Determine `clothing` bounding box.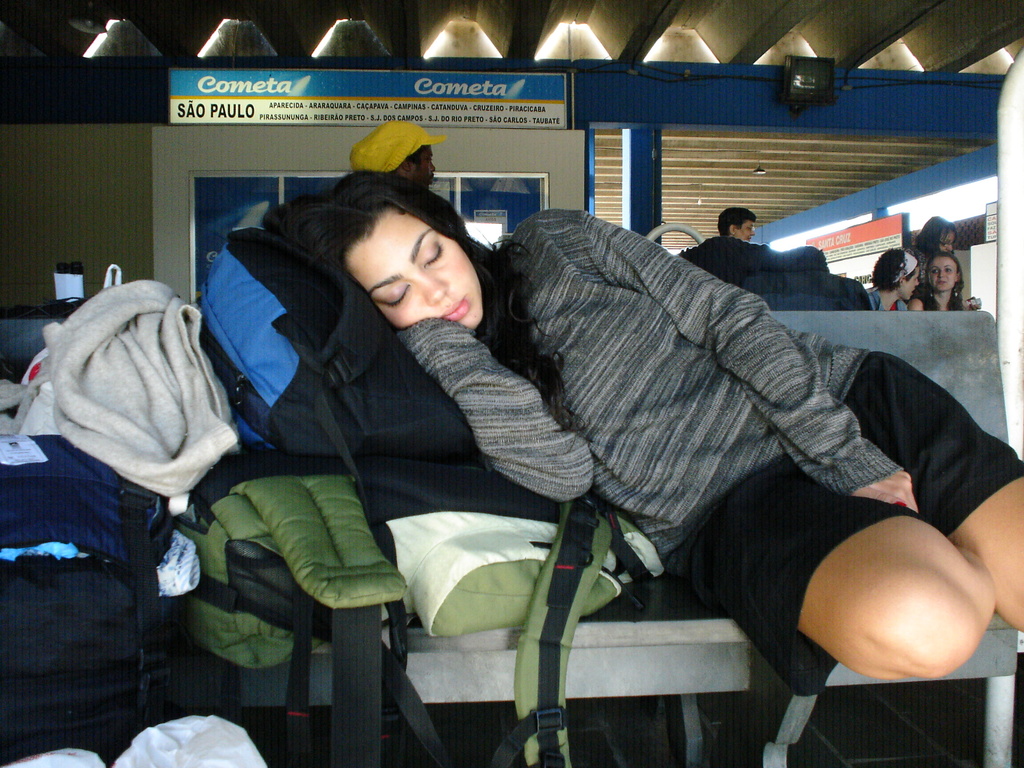
Determined: <bbox>870, 284, 907, 316</bbox>.
